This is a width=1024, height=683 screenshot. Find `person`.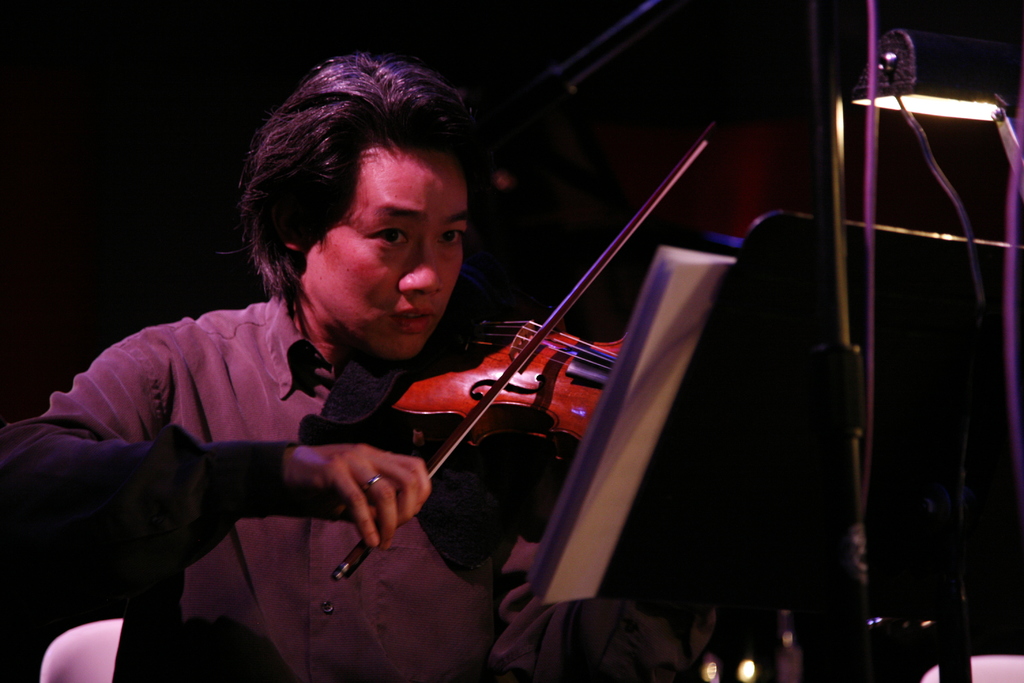
Bounding box: <box>121,90,686,682</box>.
